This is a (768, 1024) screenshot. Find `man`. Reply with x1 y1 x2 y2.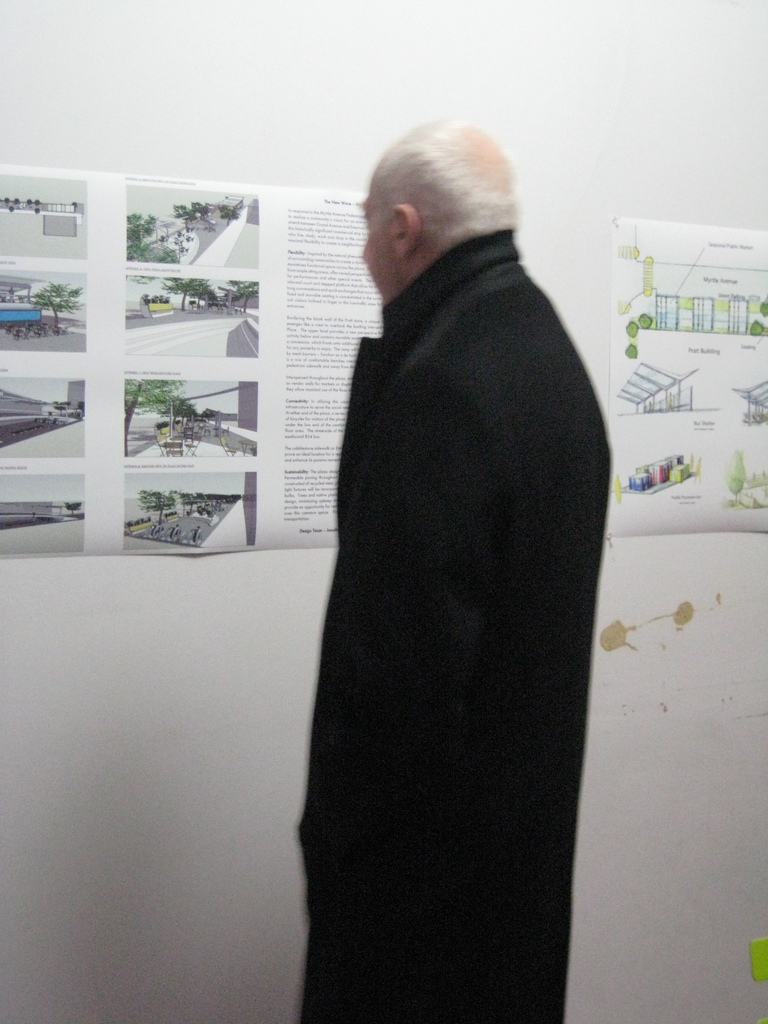
292 113 621 1023.
